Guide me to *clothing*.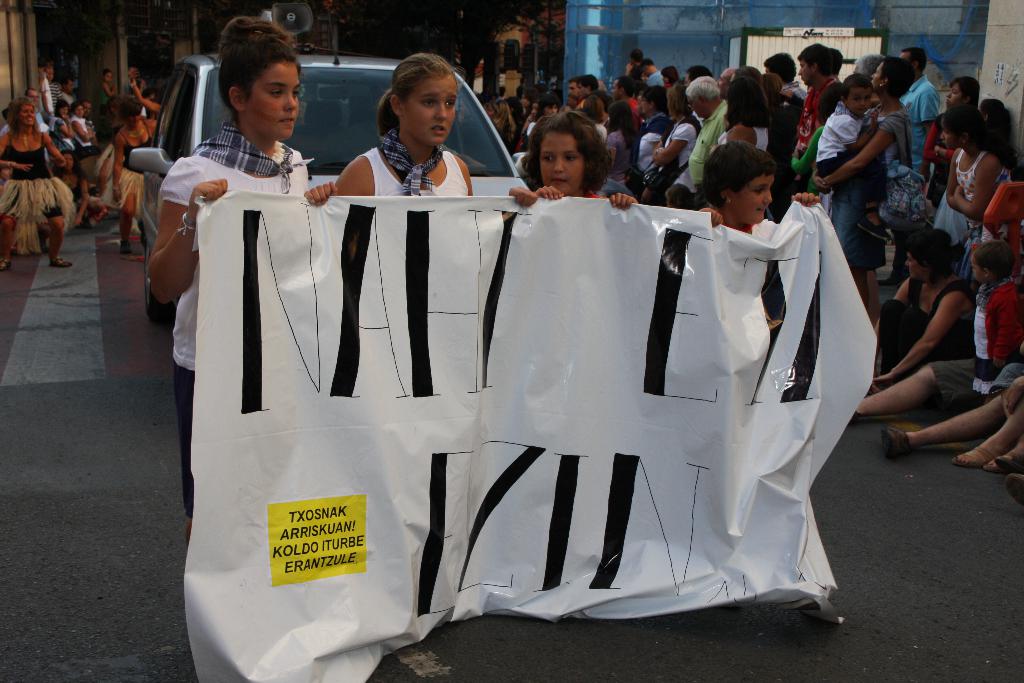
Guidance: BBox(110, 123, 161, 212).
